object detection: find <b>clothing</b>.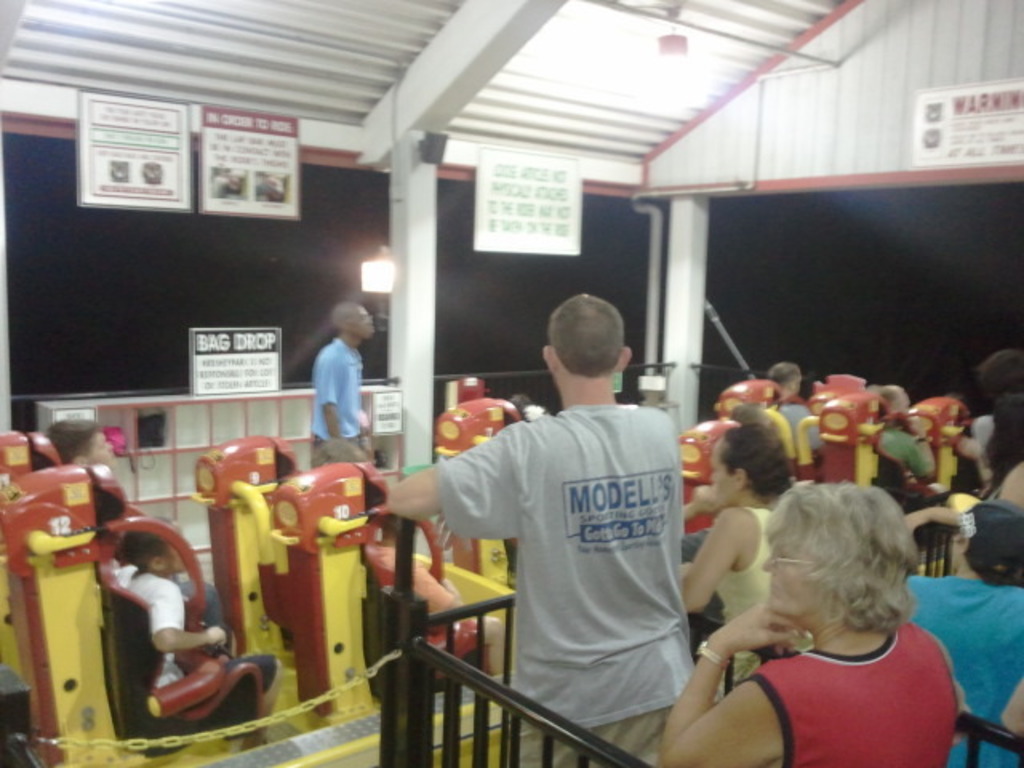
bbox=(112, 563, 187, 690).
